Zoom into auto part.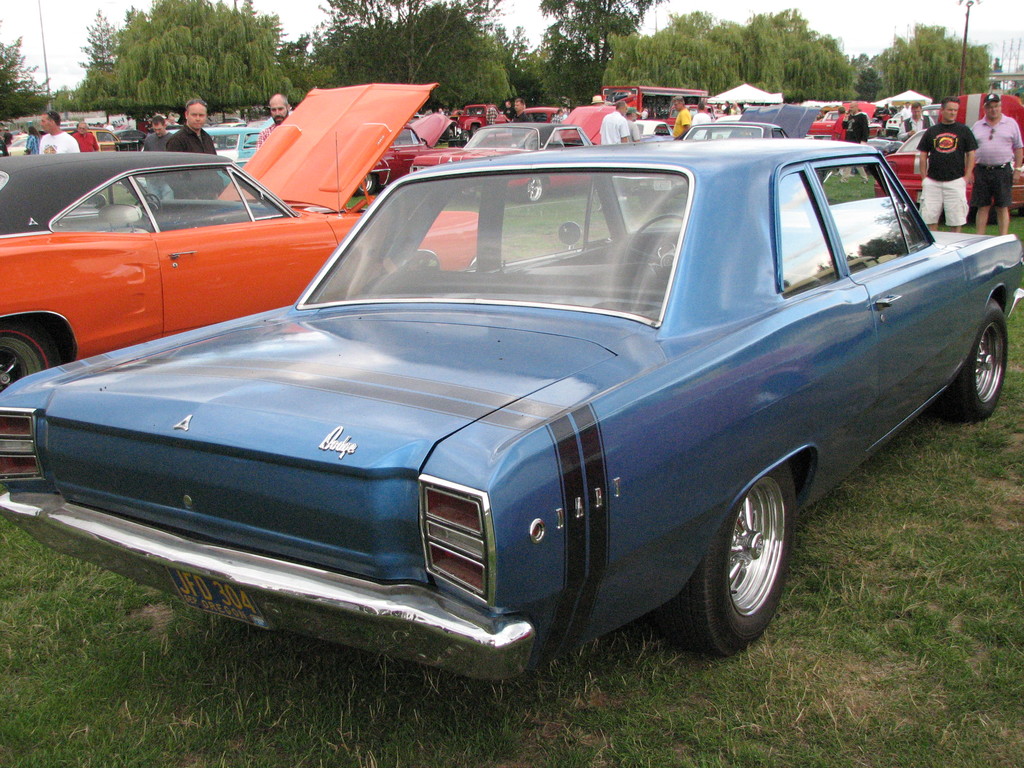
Zoom target: x1=536, y1=101, x2=627, y2=155.
